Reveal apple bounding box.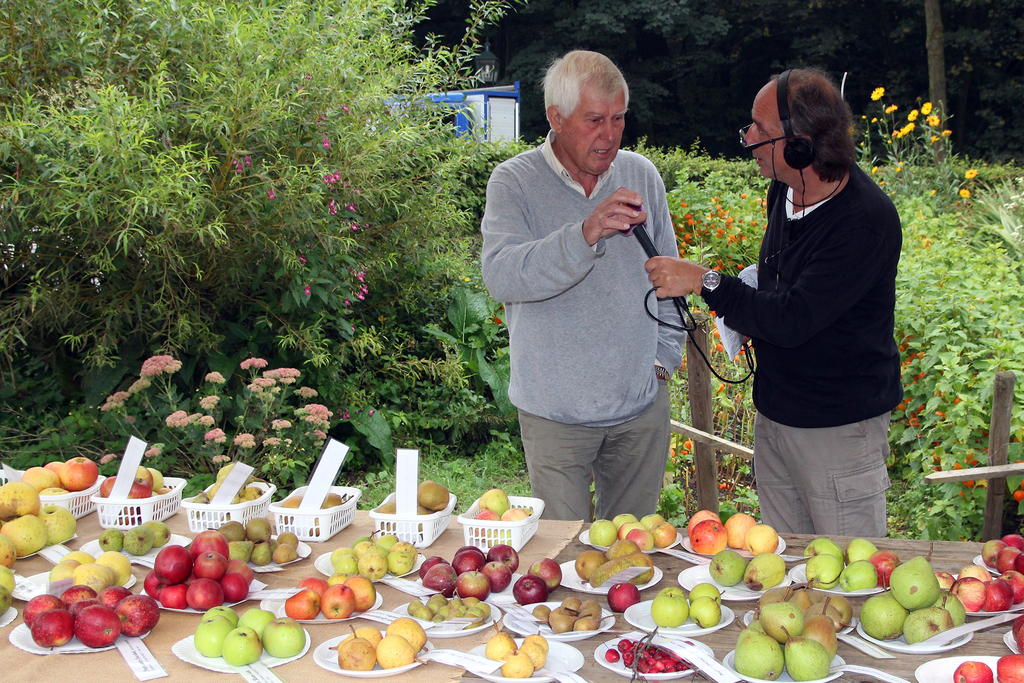
Revealed: [960,563,993,580].
